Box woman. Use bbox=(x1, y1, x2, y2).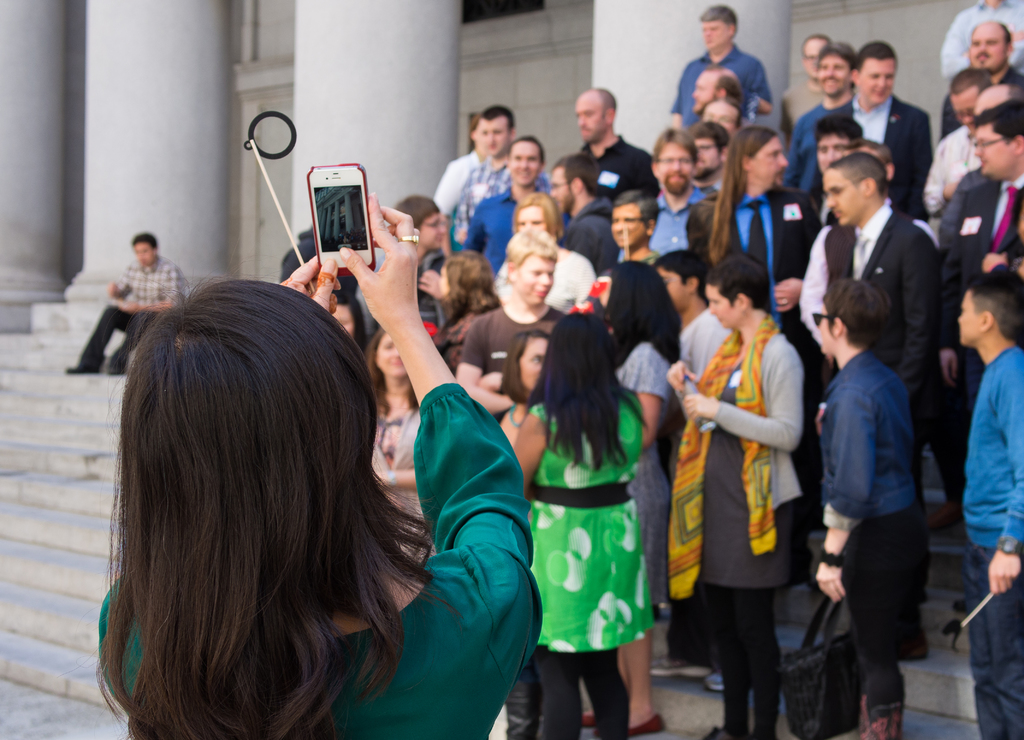
bbox=(358, 320, 438, 604).
